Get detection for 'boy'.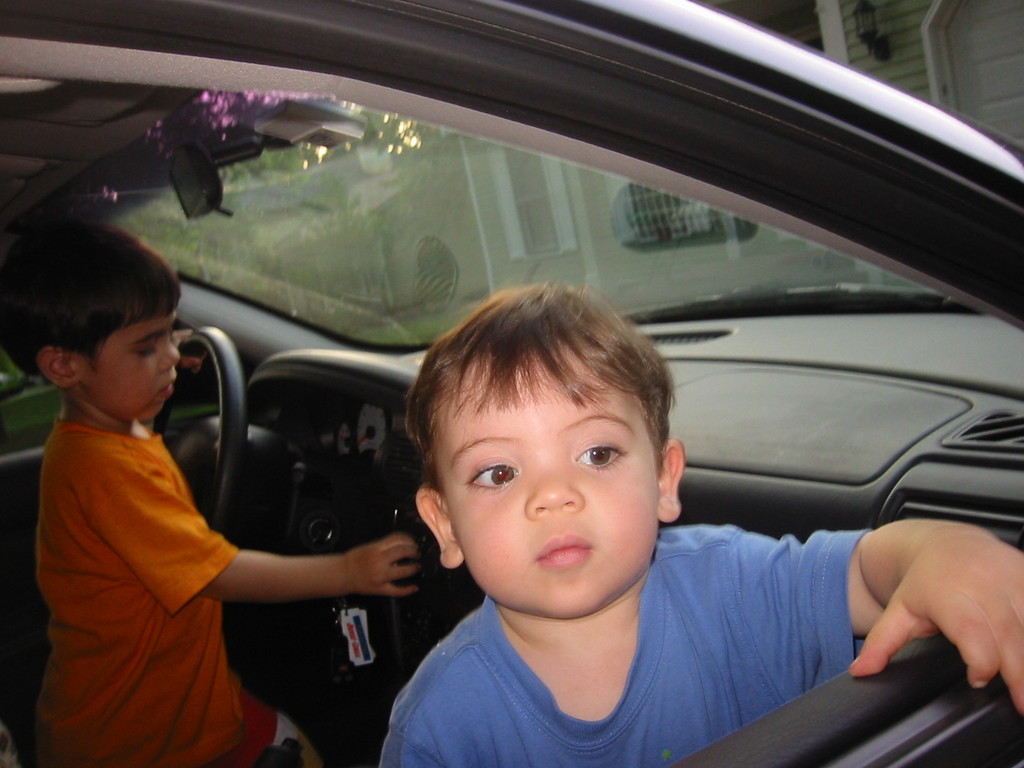
Detection: l=4, t=225, r=426, b=767.
